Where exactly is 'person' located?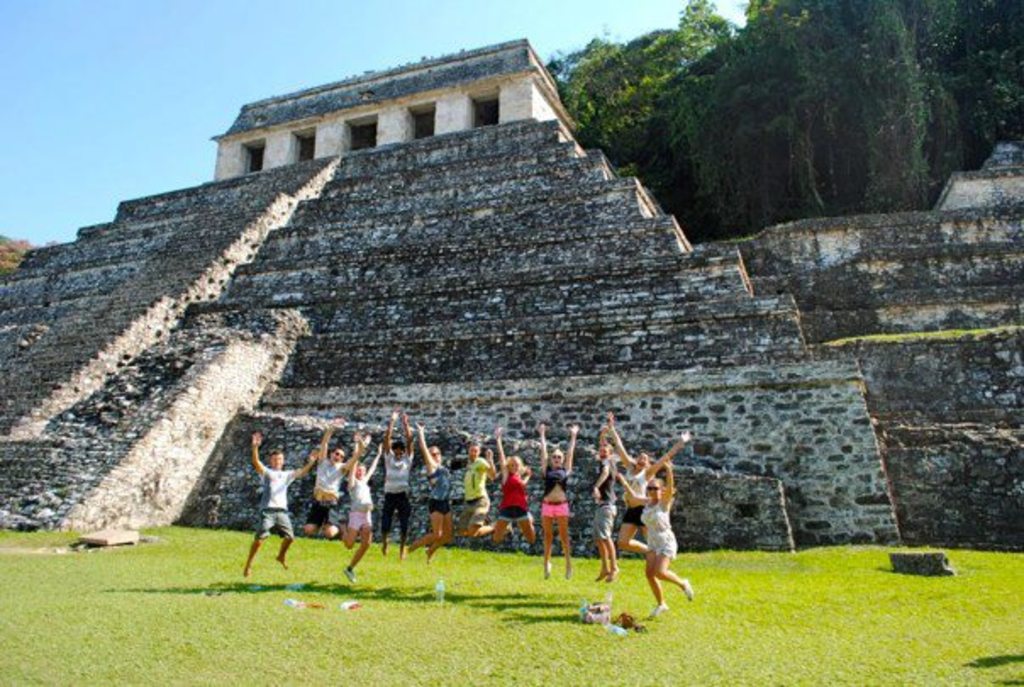
Its bounding box is <bbox>305, 414, 373, 545</bbox>.
